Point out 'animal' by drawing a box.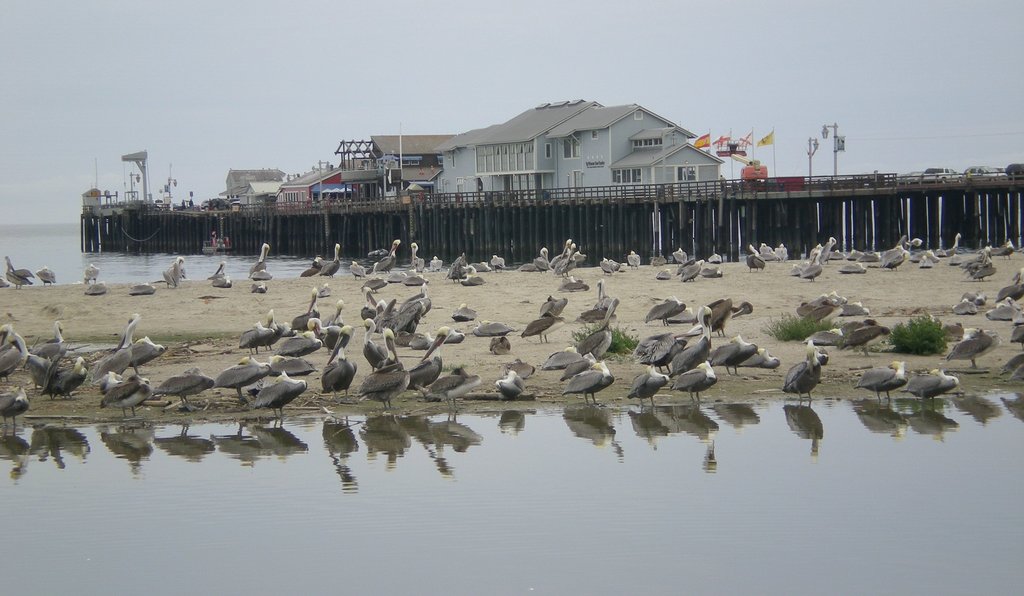
(left=487, top=331, right=515, bottom=361).
